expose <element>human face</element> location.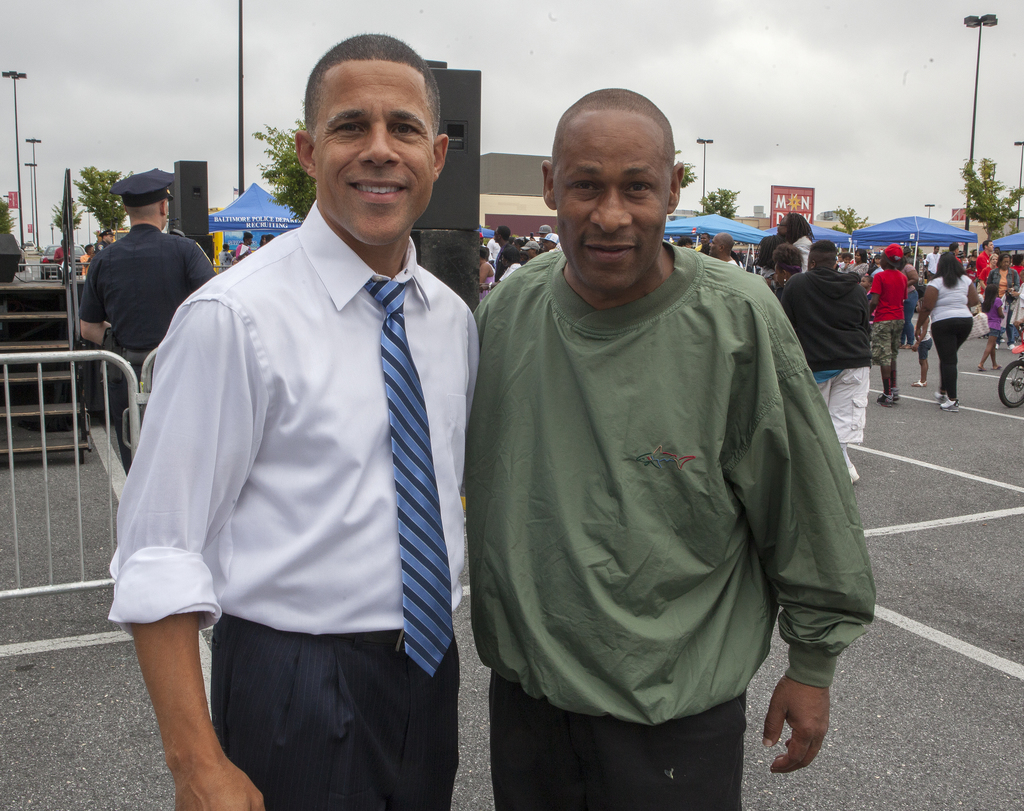
Exposed at crop(557, 131, 666, 287).
